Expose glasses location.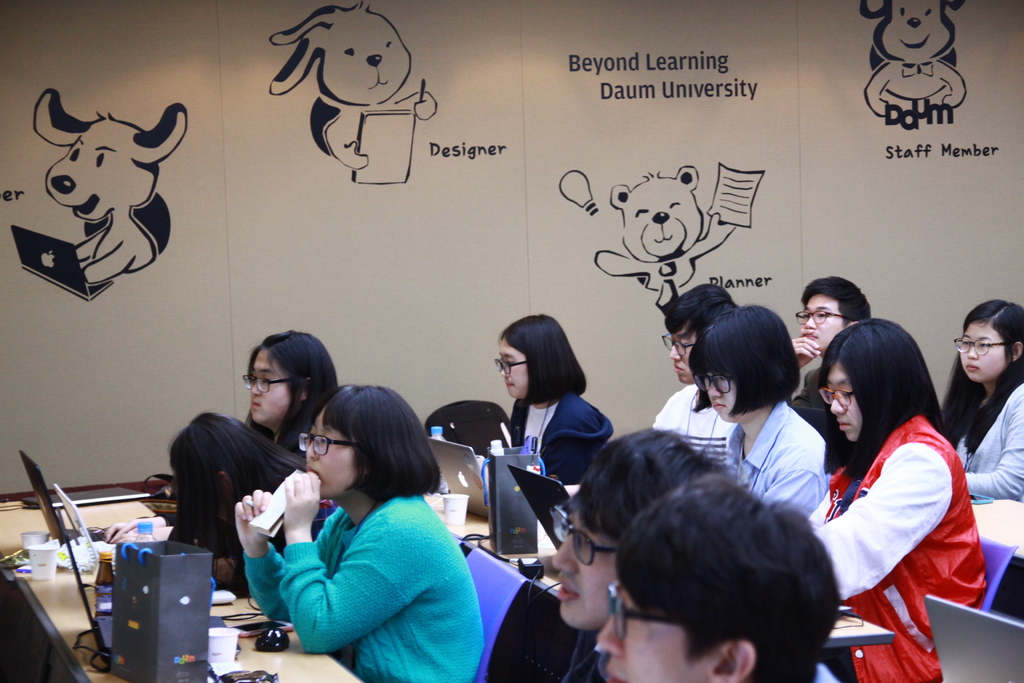
Exposed at [x1=954, y1=341, x2=1012, y2=357].
